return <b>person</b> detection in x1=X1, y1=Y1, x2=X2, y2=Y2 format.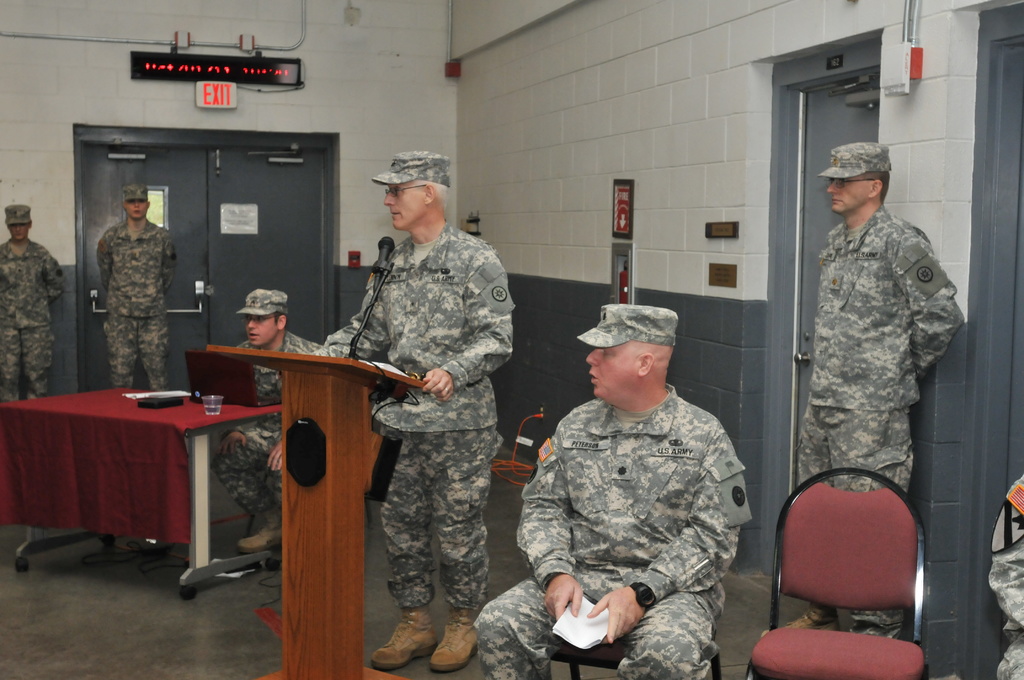
x1=208, y1=284, x2=323, y2=554.
